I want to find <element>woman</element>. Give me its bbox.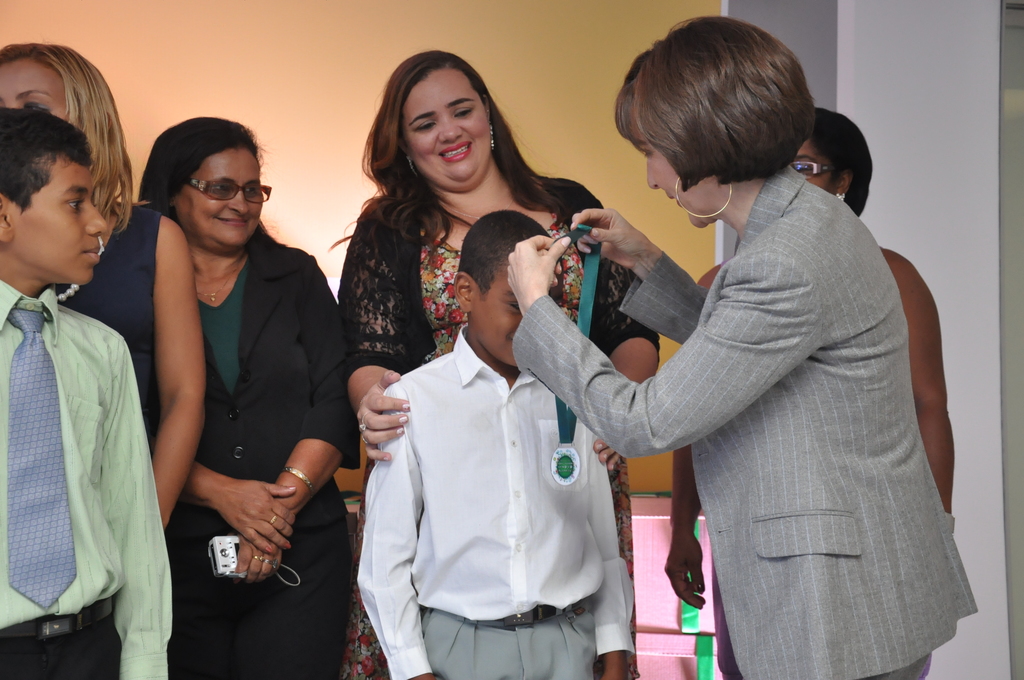
0, 39, 208, 679.
